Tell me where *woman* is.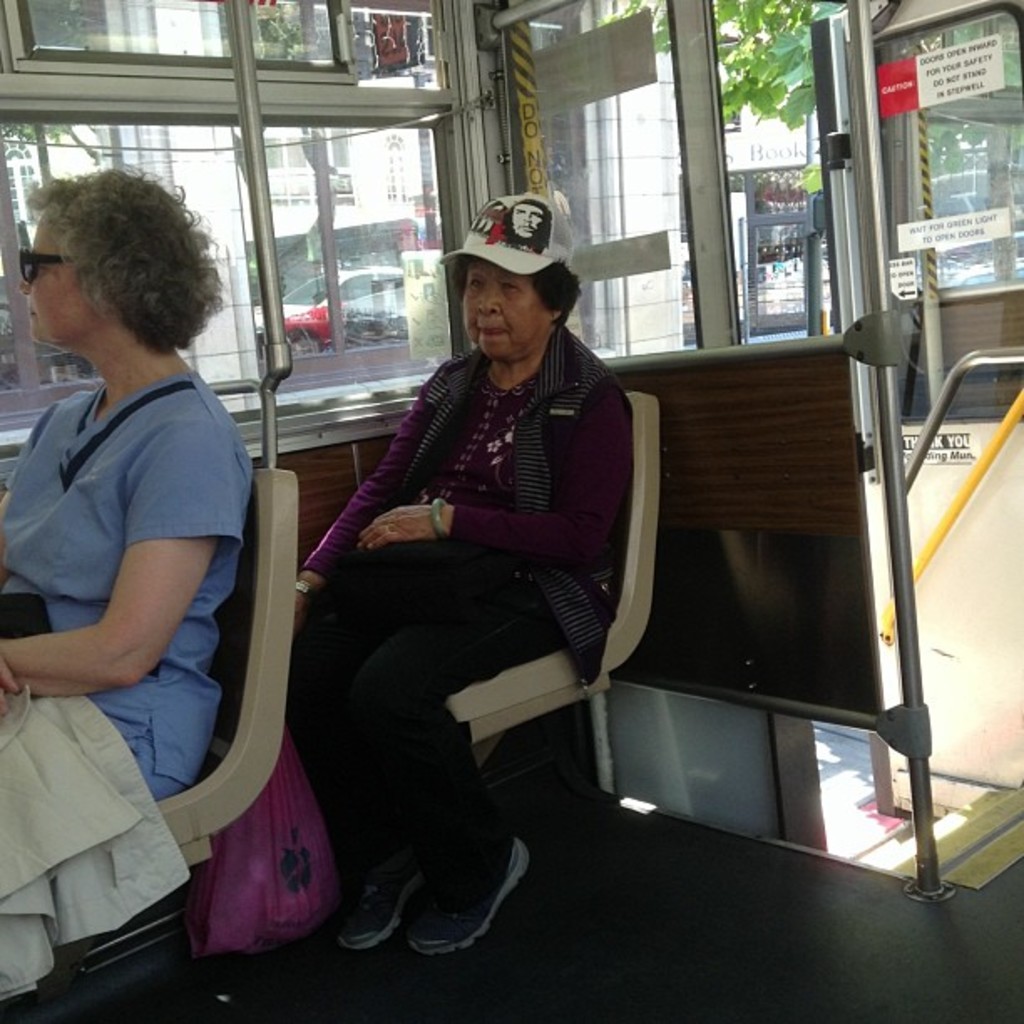
*woman* is at [284, 194, 631, 959].
